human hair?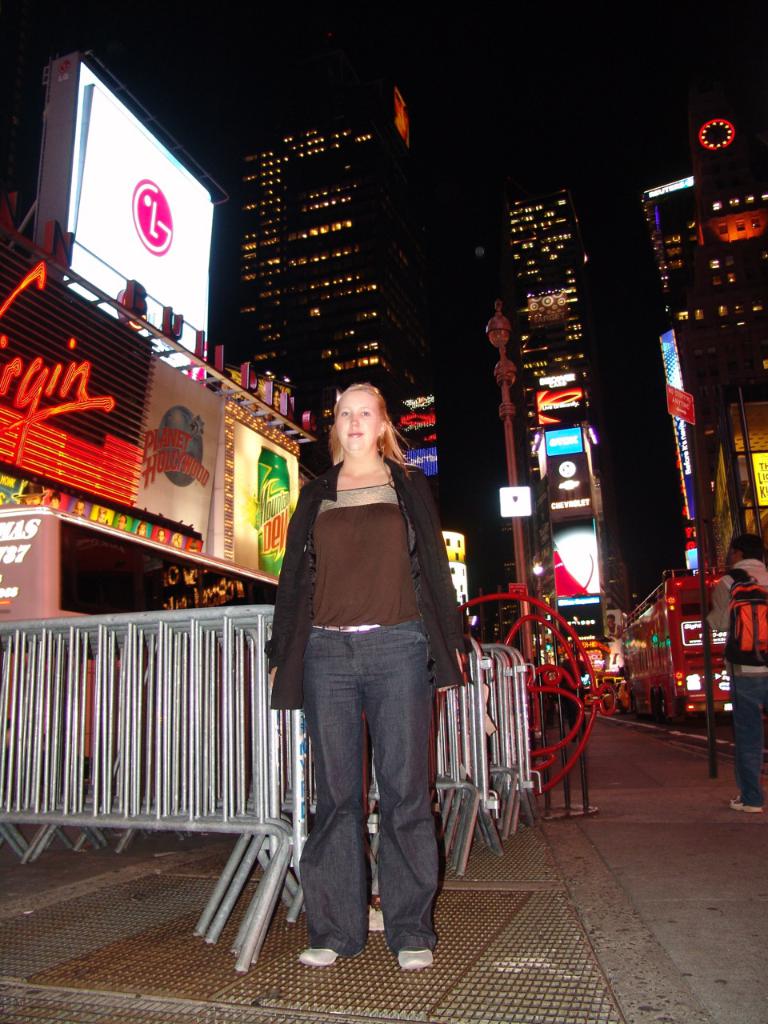
{"x1": 311, "y1": 377, "x2": 401, "y2": 472}
